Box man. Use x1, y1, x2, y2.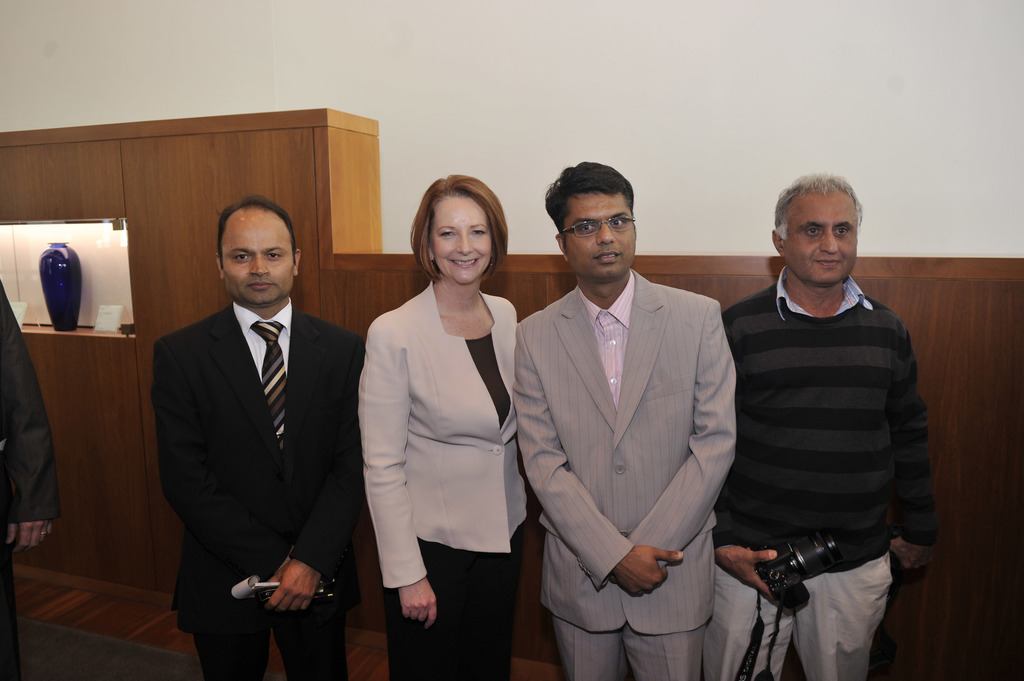
0, 272, 61, 680.
